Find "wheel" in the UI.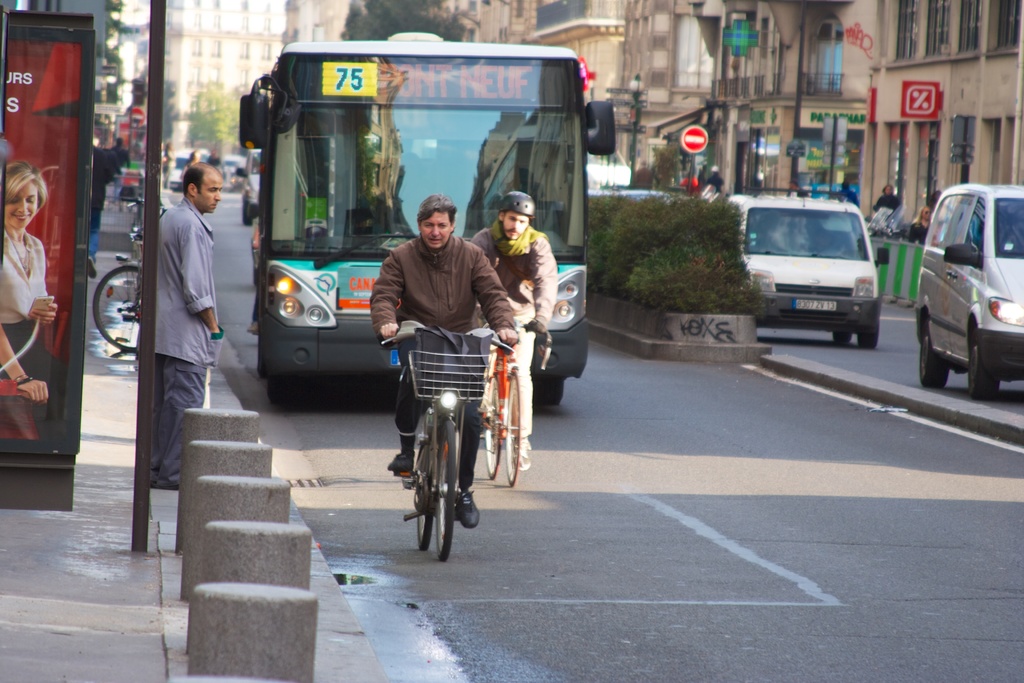
UI element at <box>259,331,266,376</box>.
